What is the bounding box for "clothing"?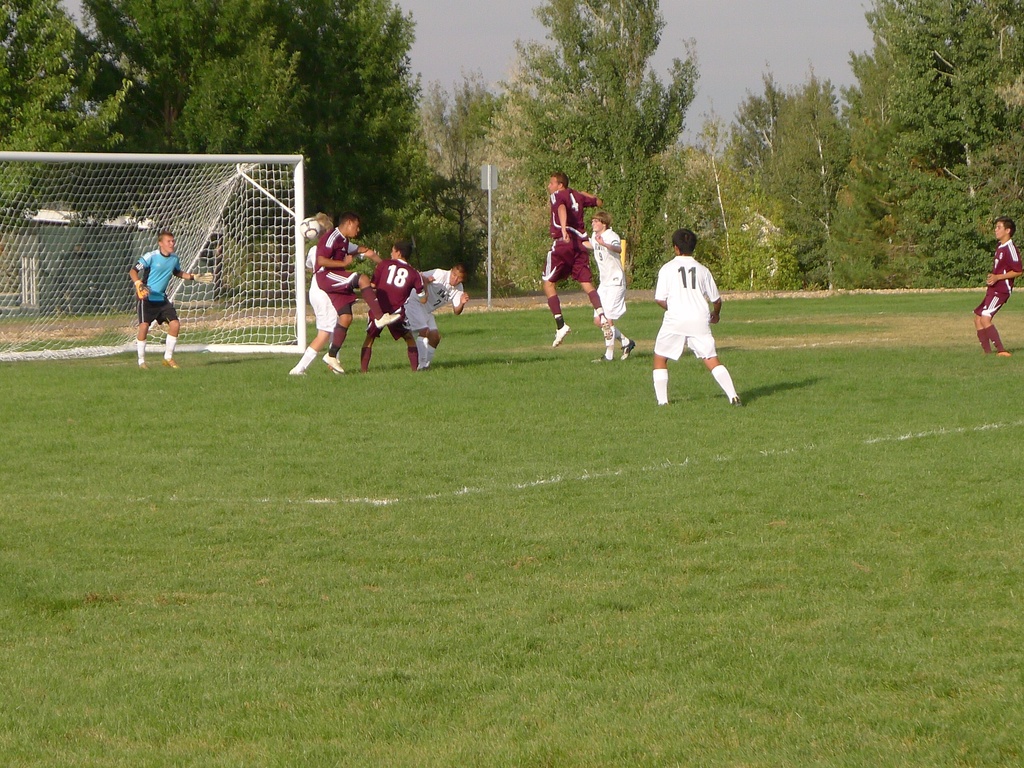
640, 224, 737, 402.
